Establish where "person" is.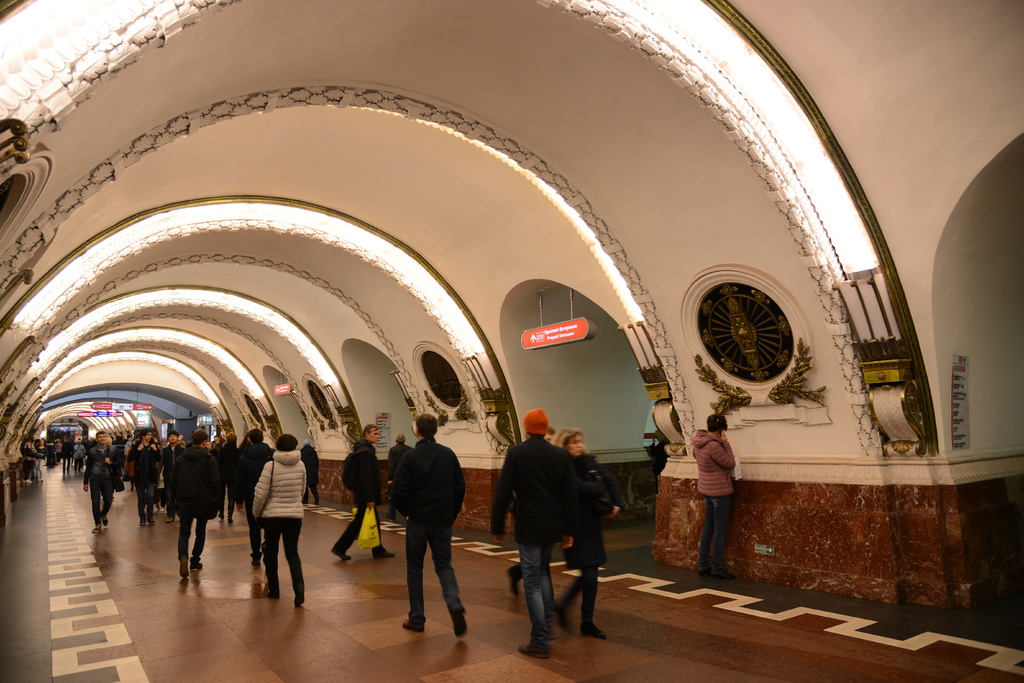
Established at {"x1": 246, "y1": 424, "x2": 309, "y2": 606}.
